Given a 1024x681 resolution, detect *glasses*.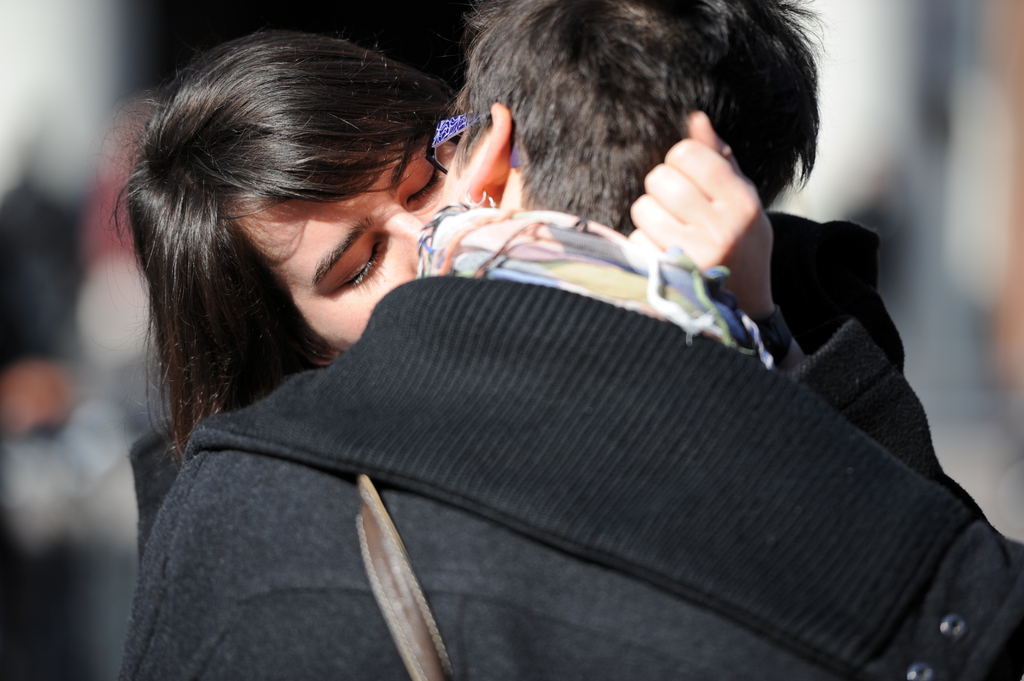
(left=426, top=104, right=520, bottom=189).
